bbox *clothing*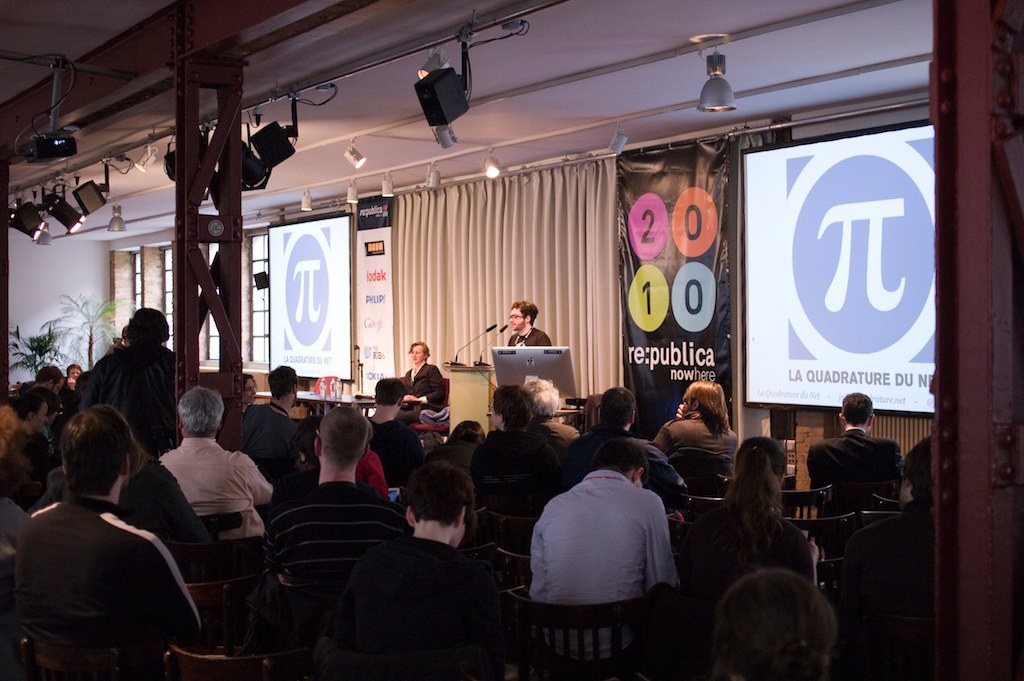
detection(511, 328, 551, 356)
